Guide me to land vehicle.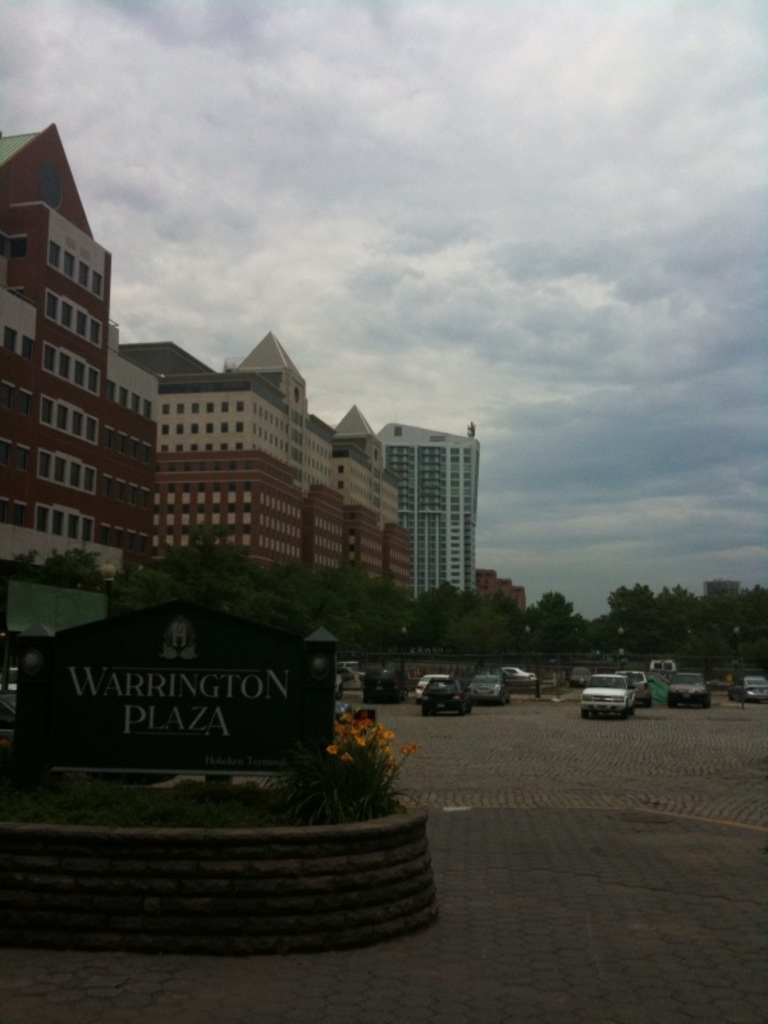
Guidance: Rect(646, 655, 678, 673).
